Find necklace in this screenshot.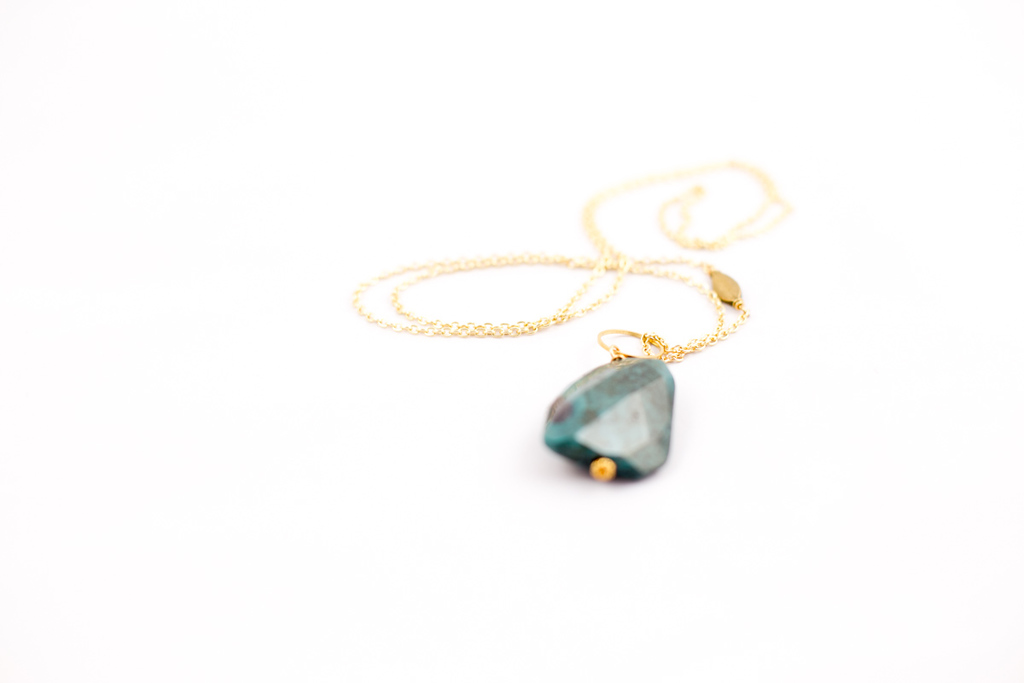
The bounding box for necklace is detection(346, 159, 797, 482).
